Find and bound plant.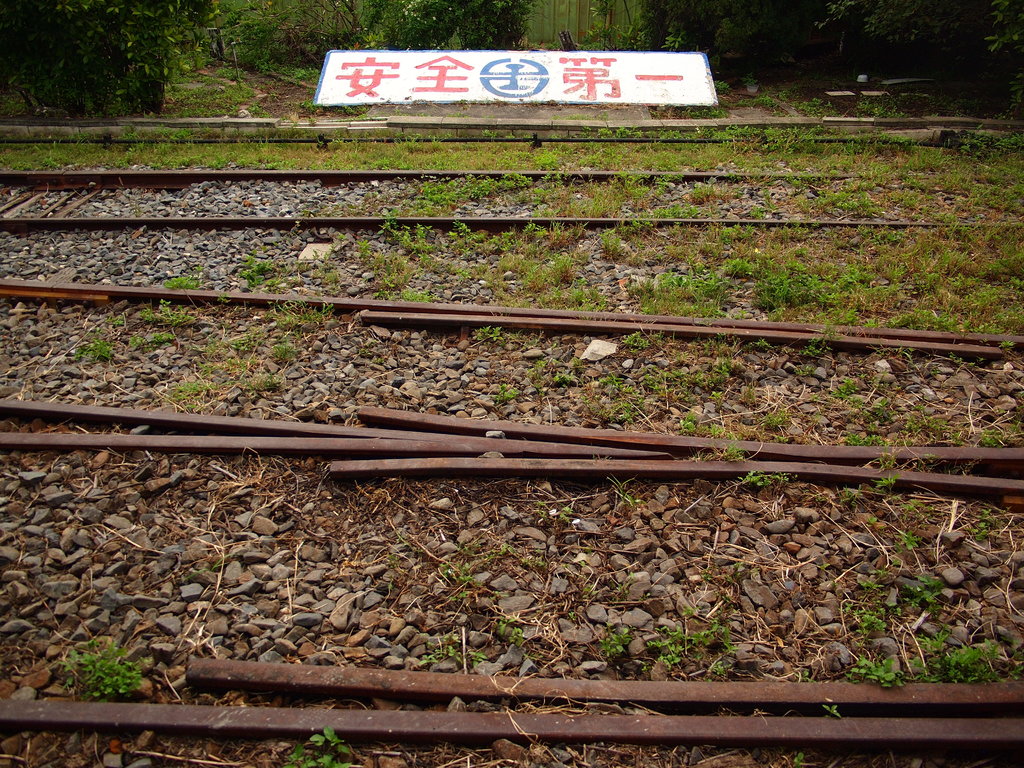
Bound: l=740, t=95, r=781, b=112.
